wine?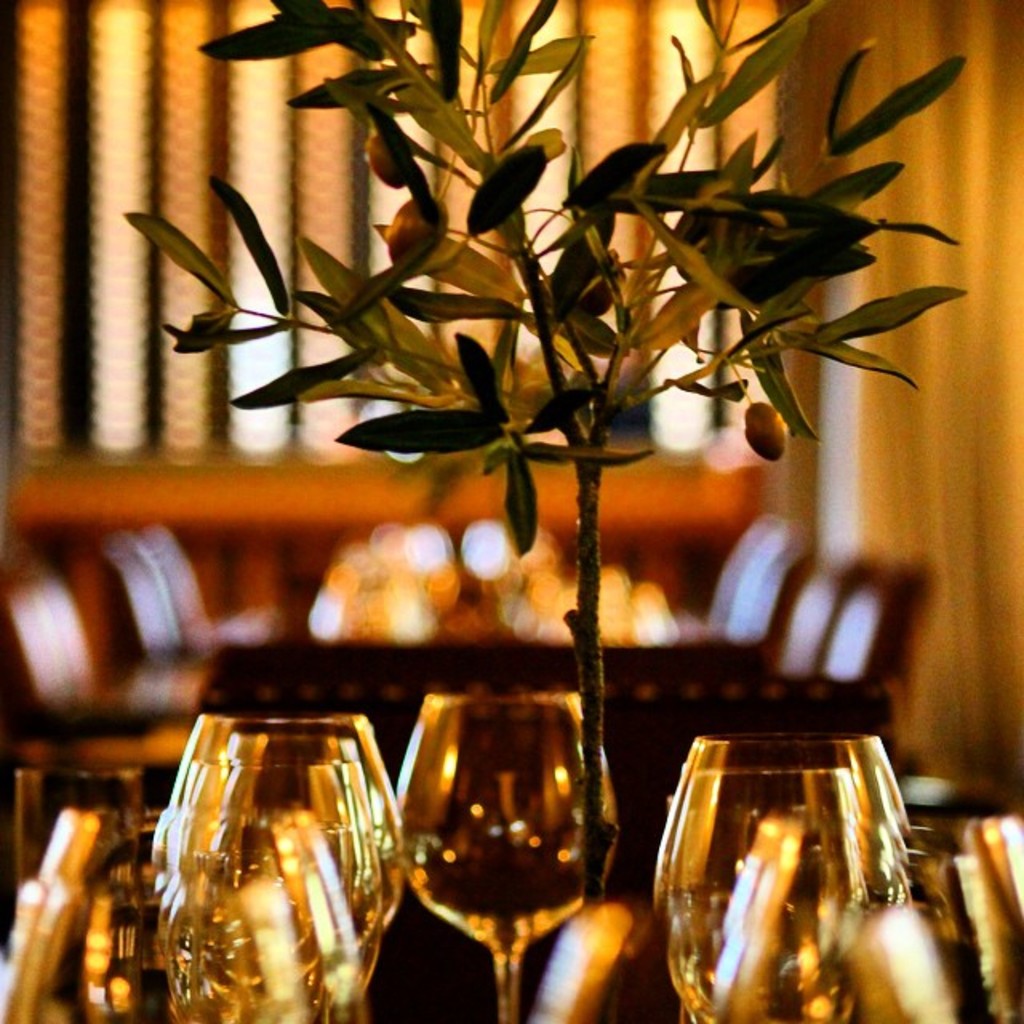
373/838/403/928
